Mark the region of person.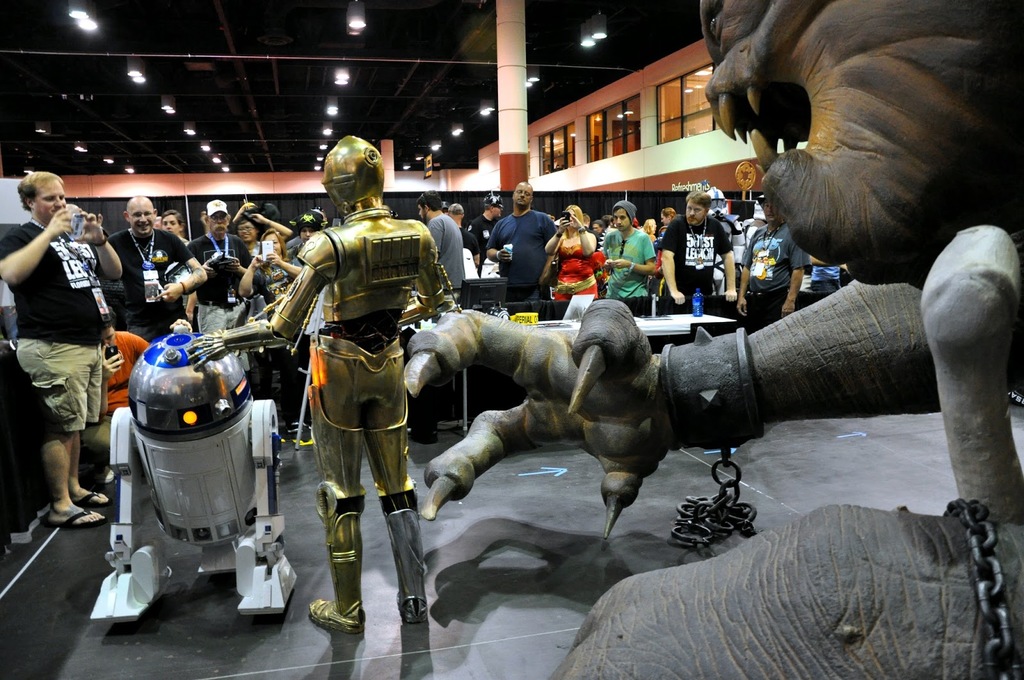
Region: bbox=[475, 171, 556, 318].
